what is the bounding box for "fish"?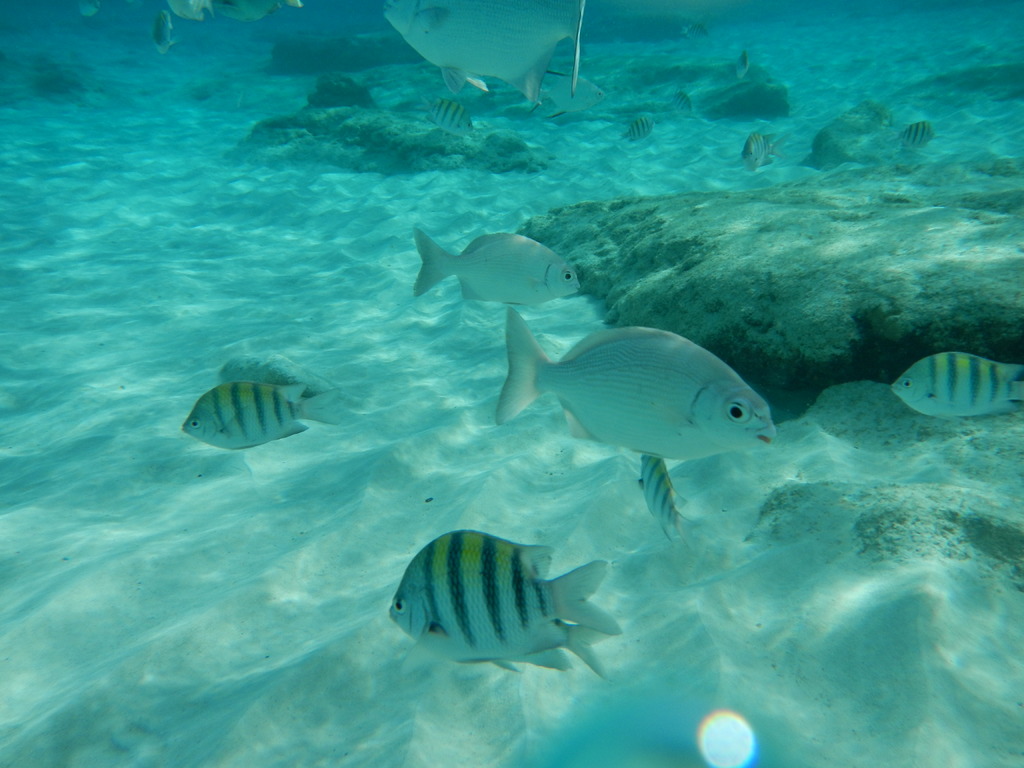
<bbox>637, 447, 700, 543</bbox>.
